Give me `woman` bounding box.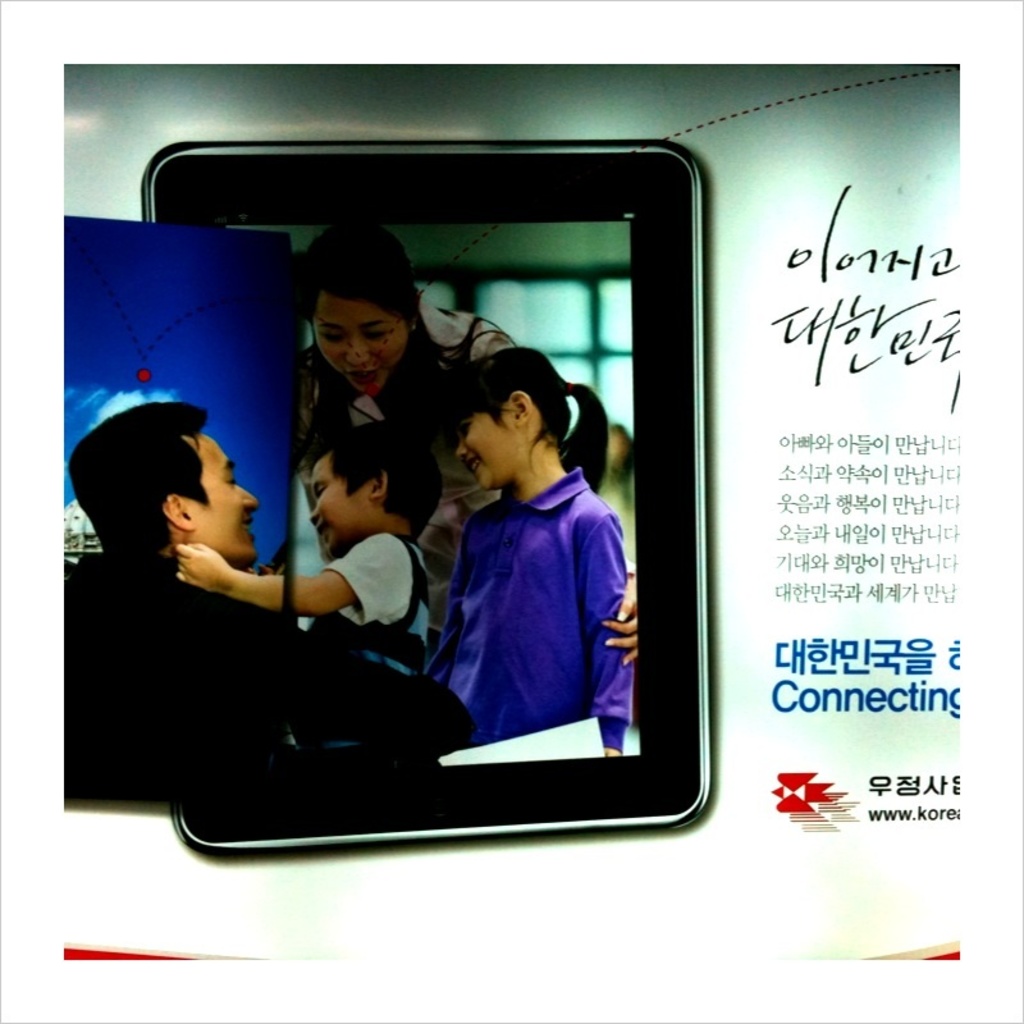
292,224,526,586.
